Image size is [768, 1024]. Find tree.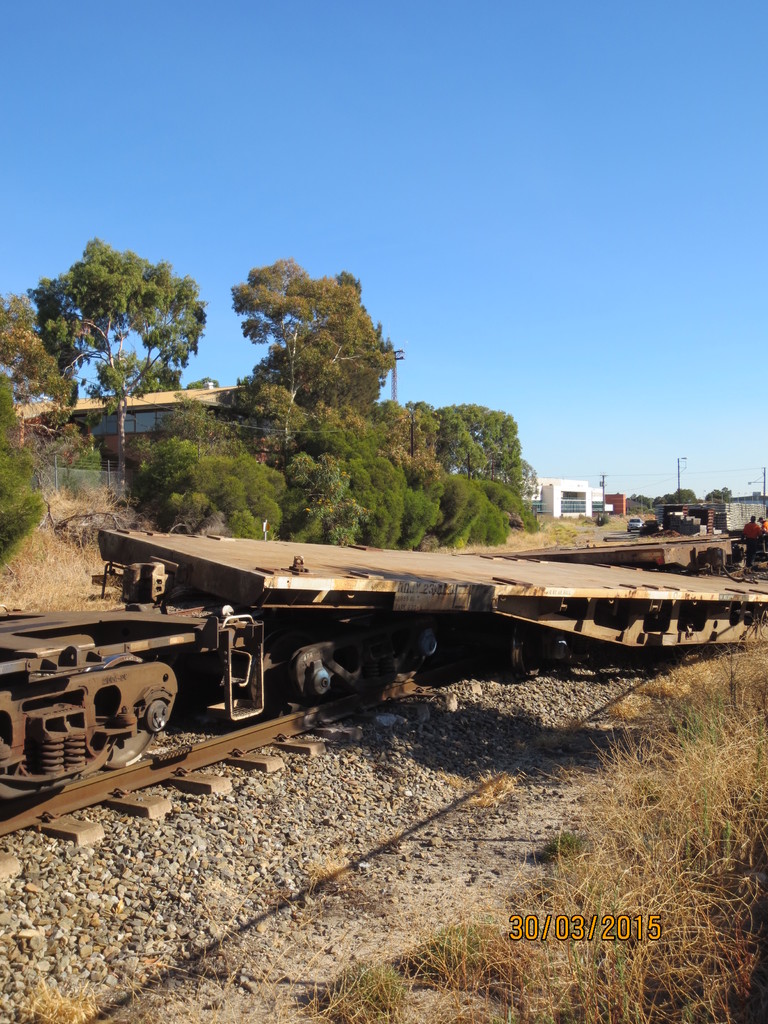
rect(236, 257, 355, 440).
